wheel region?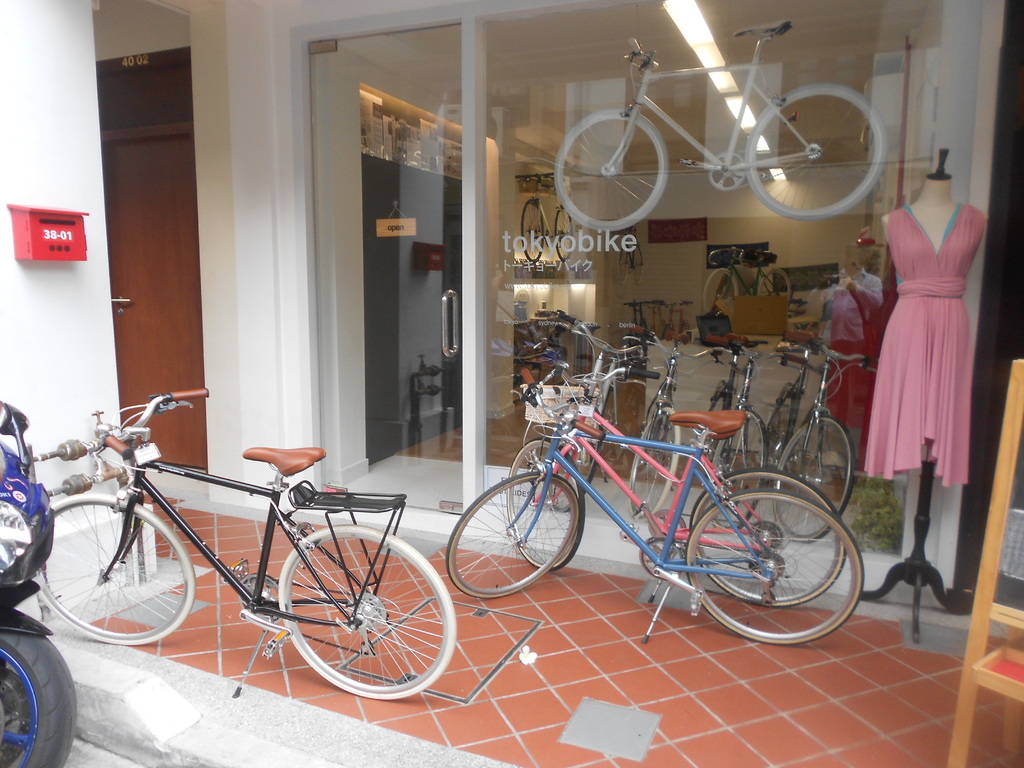
rect(742, 81, 888, 220)
